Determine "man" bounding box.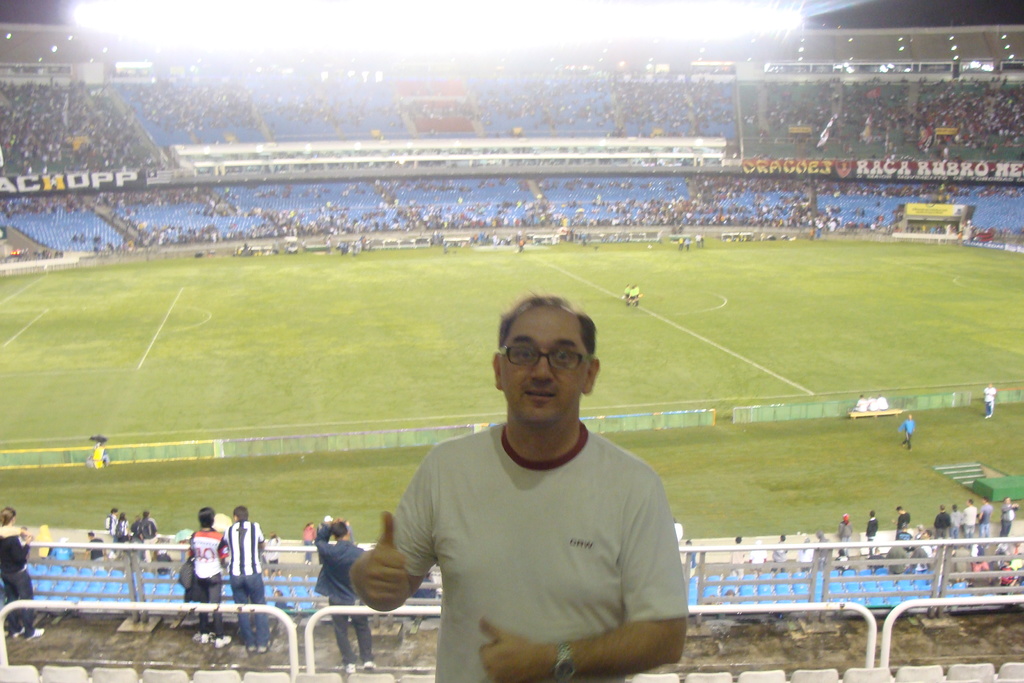
Determined: (346,288,687,682).
